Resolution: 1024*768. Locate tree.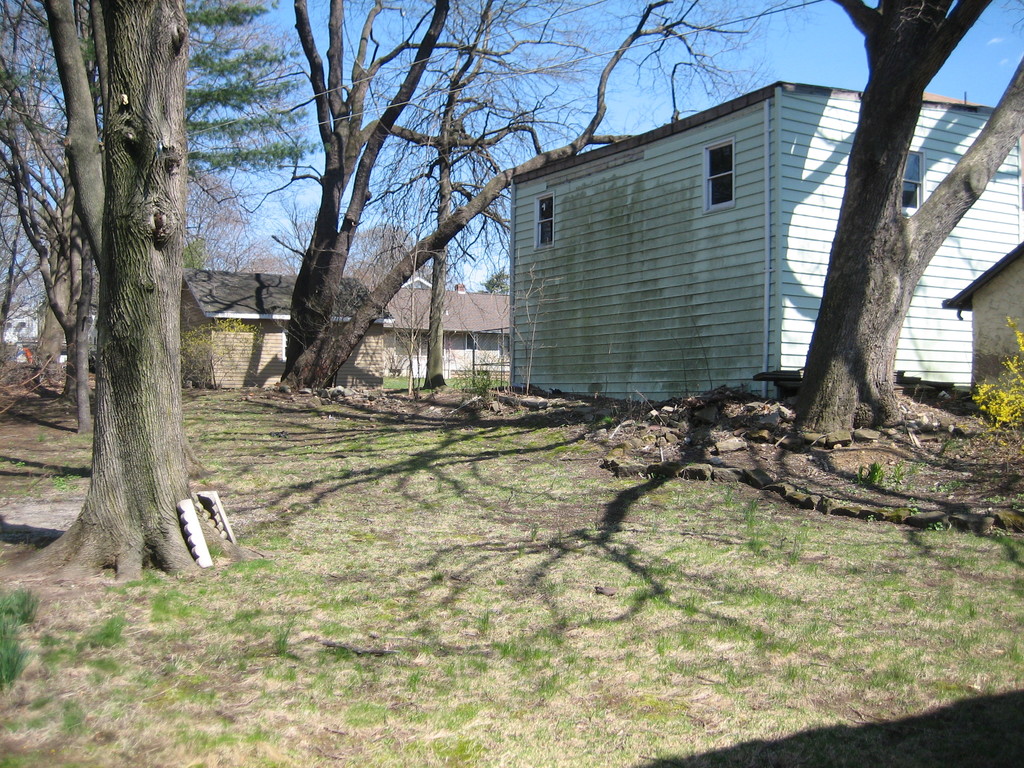
BBox(332, 220, 427, 305).
